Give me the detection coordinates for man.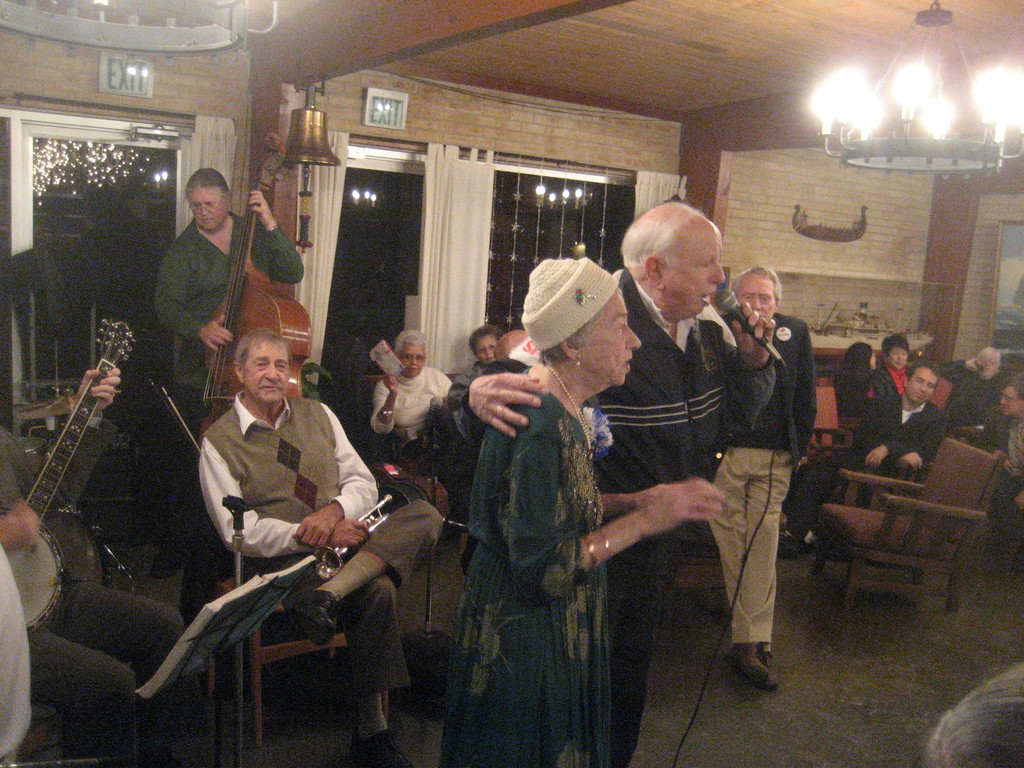
[468, 202, 775, 767].
